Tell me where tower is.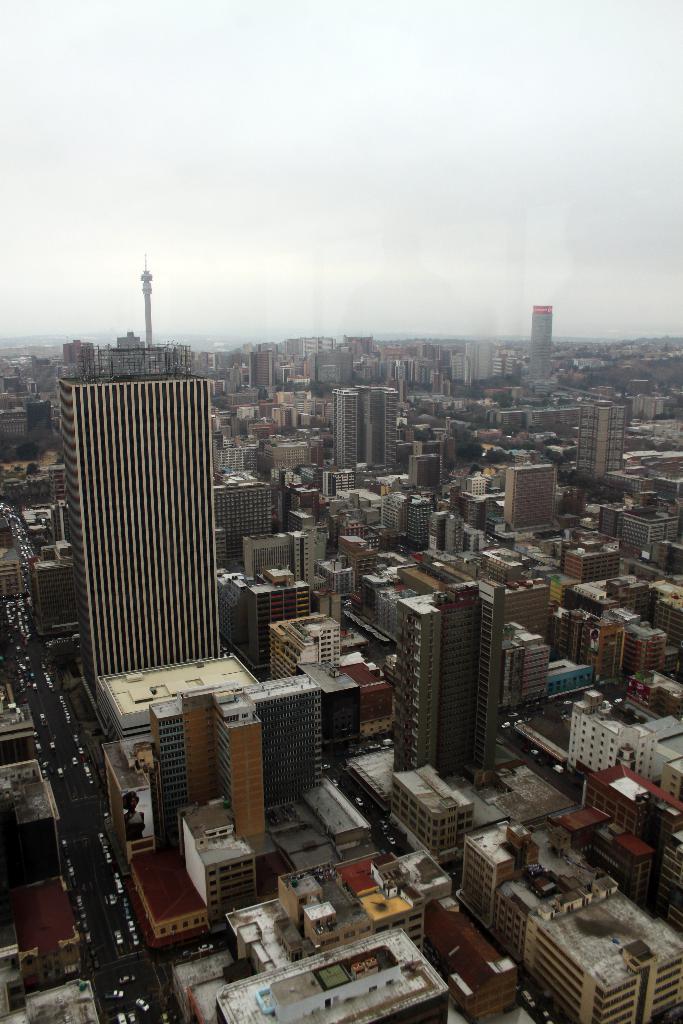
tower is at [left=502, top=467, right=563, bottom=528].
